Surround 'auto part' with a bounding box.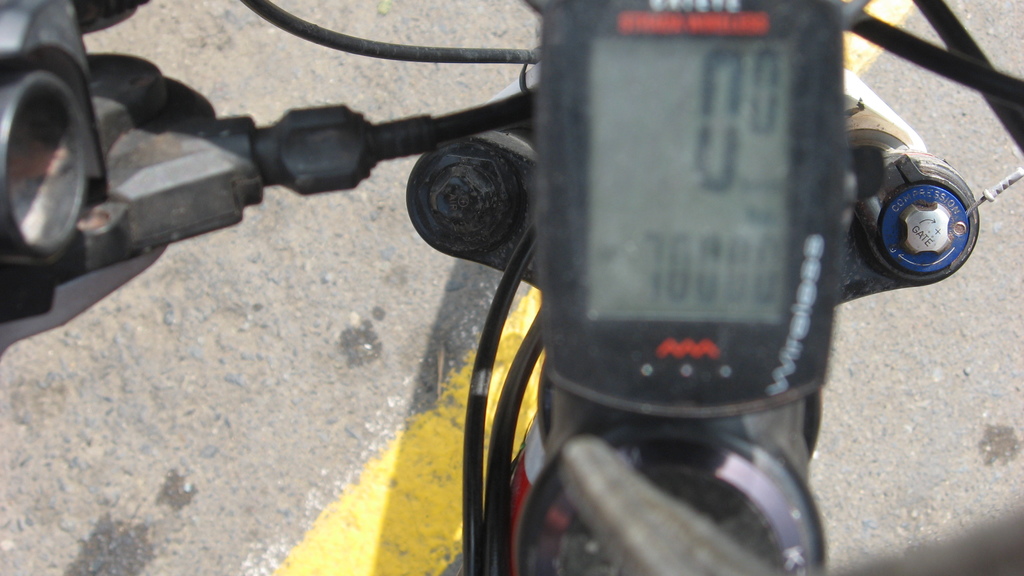
530,1,847,415.
